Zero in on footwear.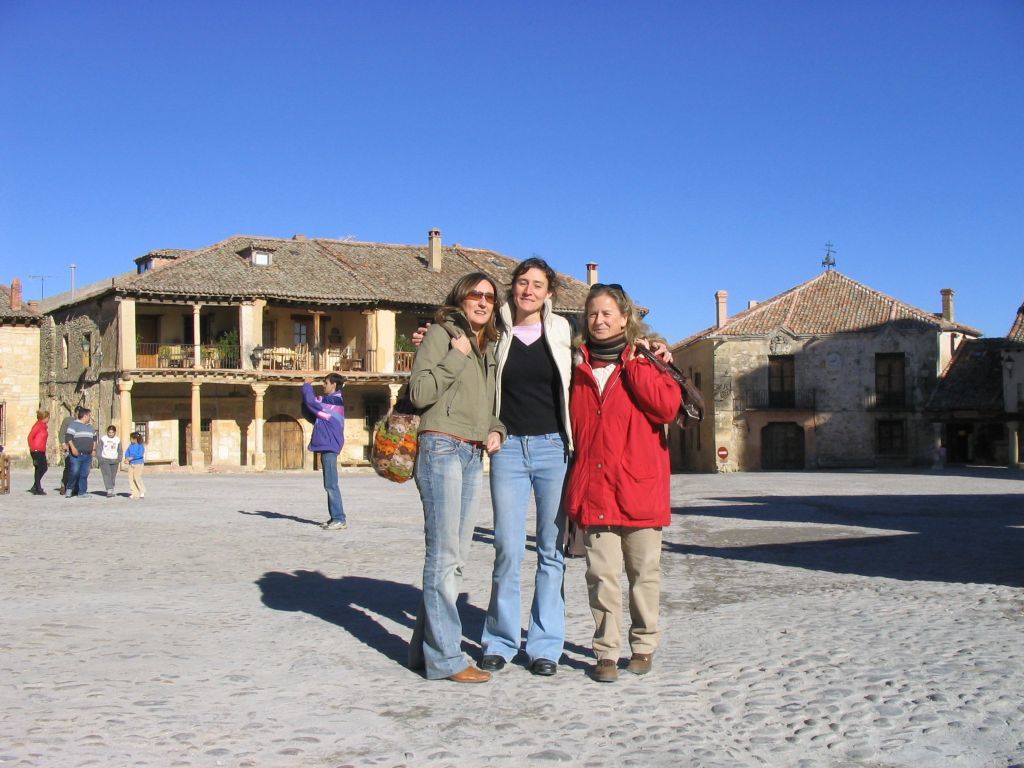
Zeroed in: bbox=[61, 474, 78, 493].
